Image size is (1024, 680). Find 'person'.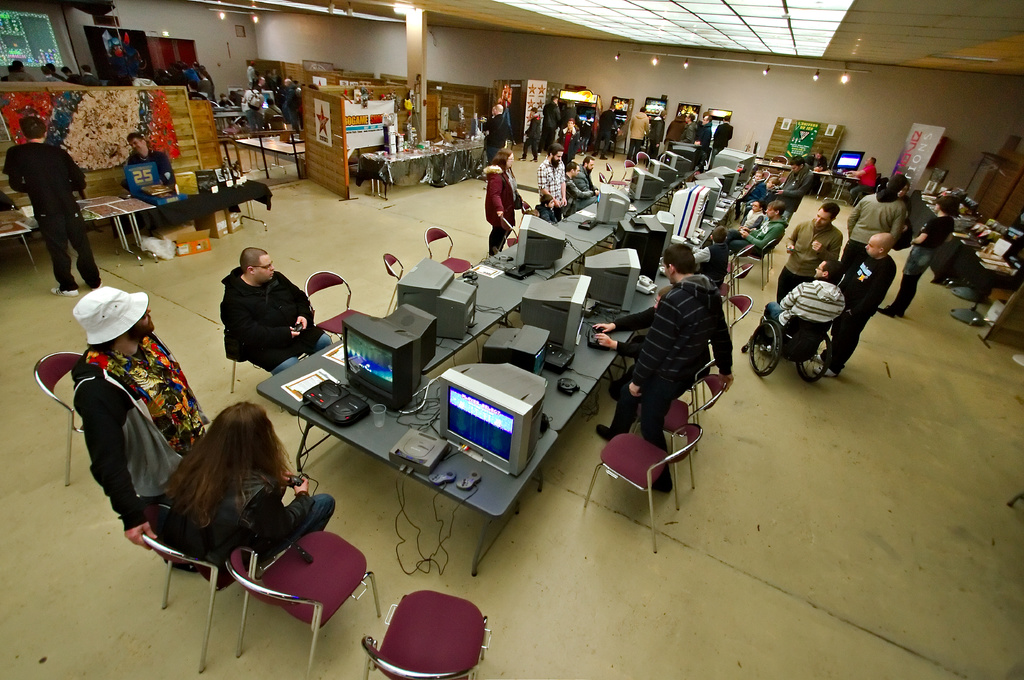
crop(578, 152, 595, 193).
